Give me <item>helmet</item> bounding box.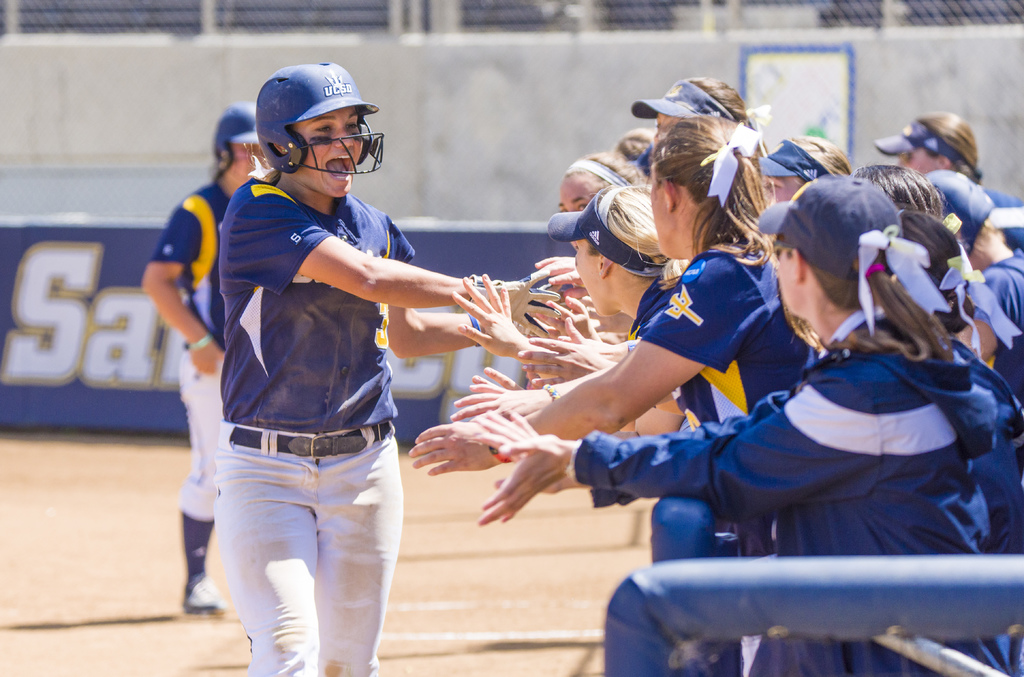
locate(239, 58, 376, 191).
